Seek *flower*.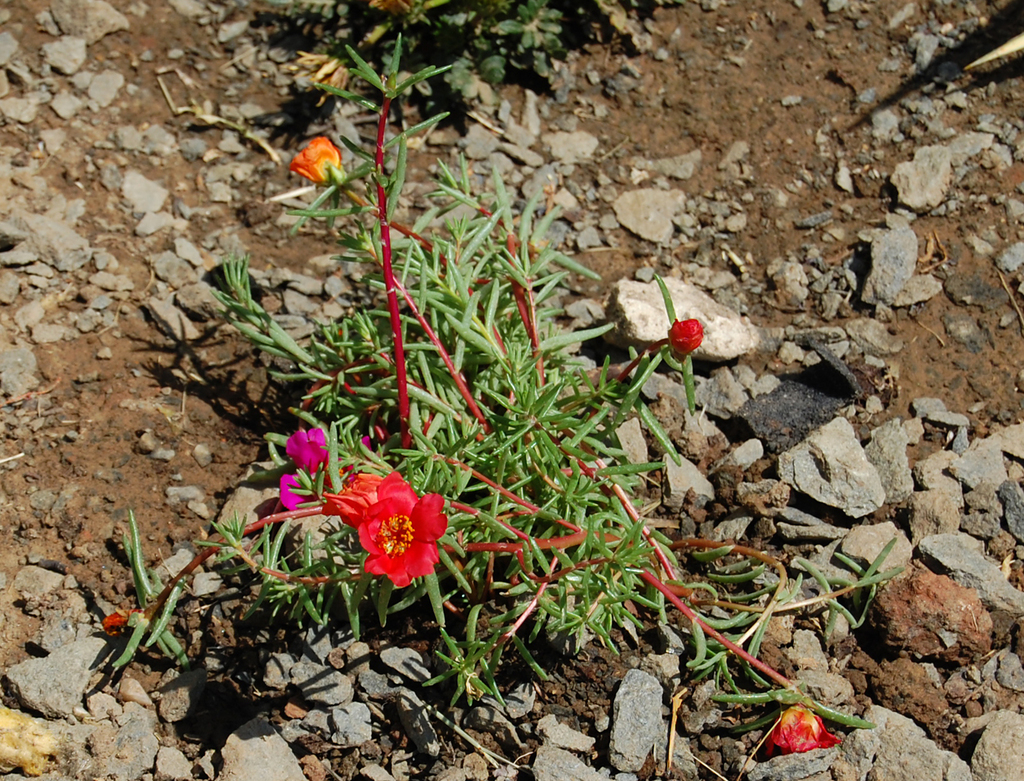
BBox(666, 314, 702, 365).
